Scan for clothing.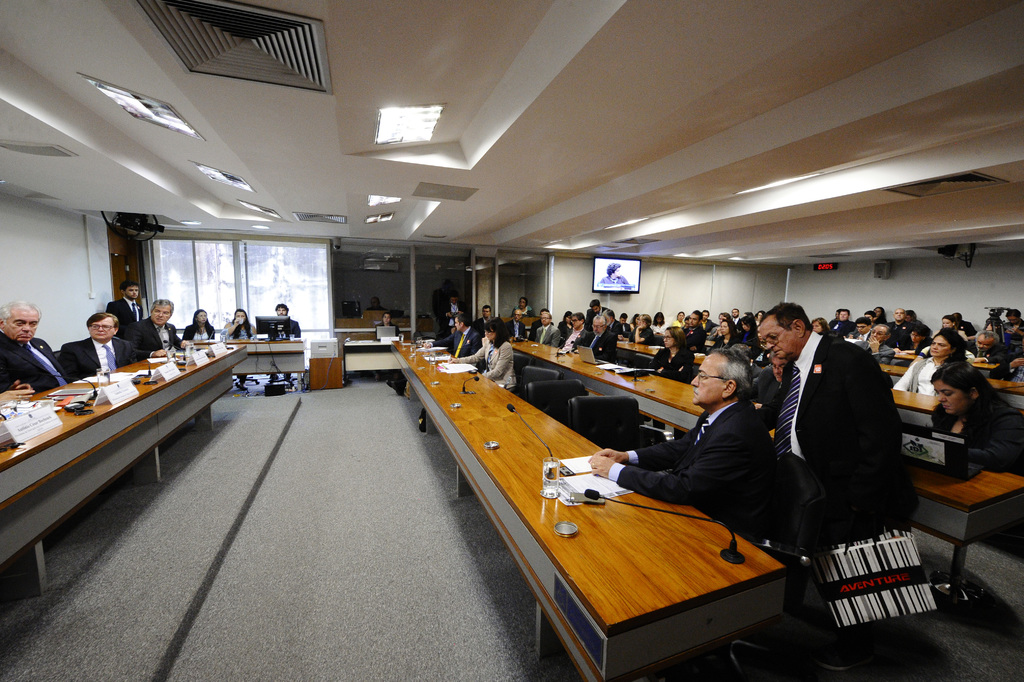
Scan result: 222 321 263 341.
